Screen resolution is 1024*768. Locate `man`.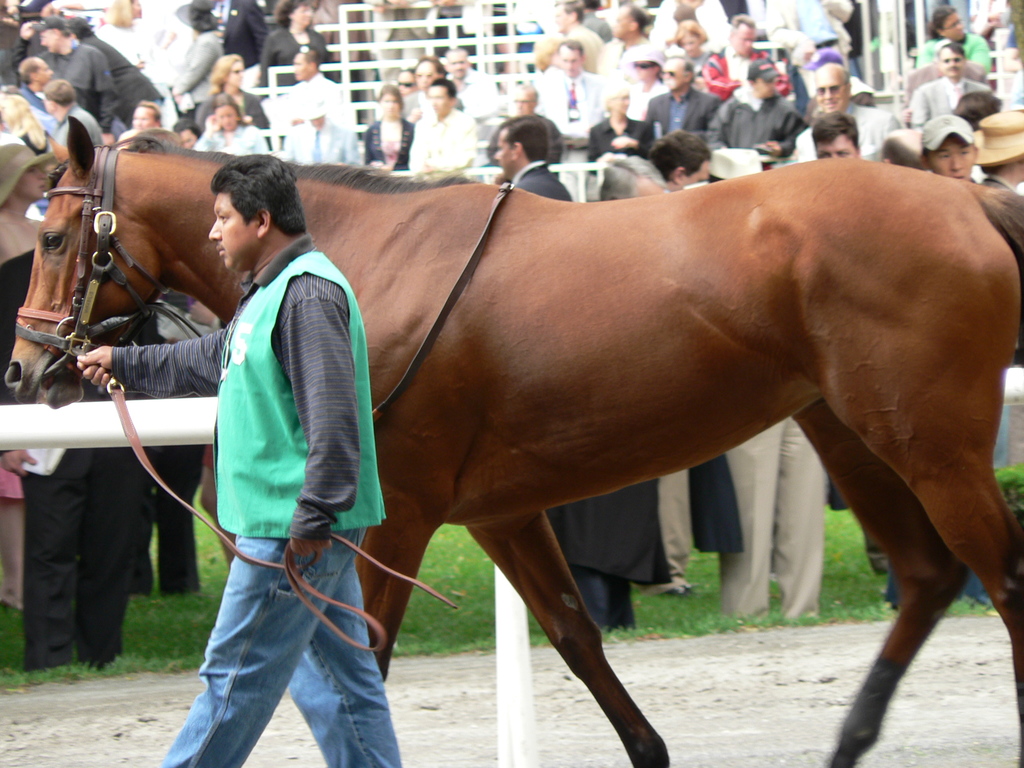
crop(488, 118, 572, 211).
